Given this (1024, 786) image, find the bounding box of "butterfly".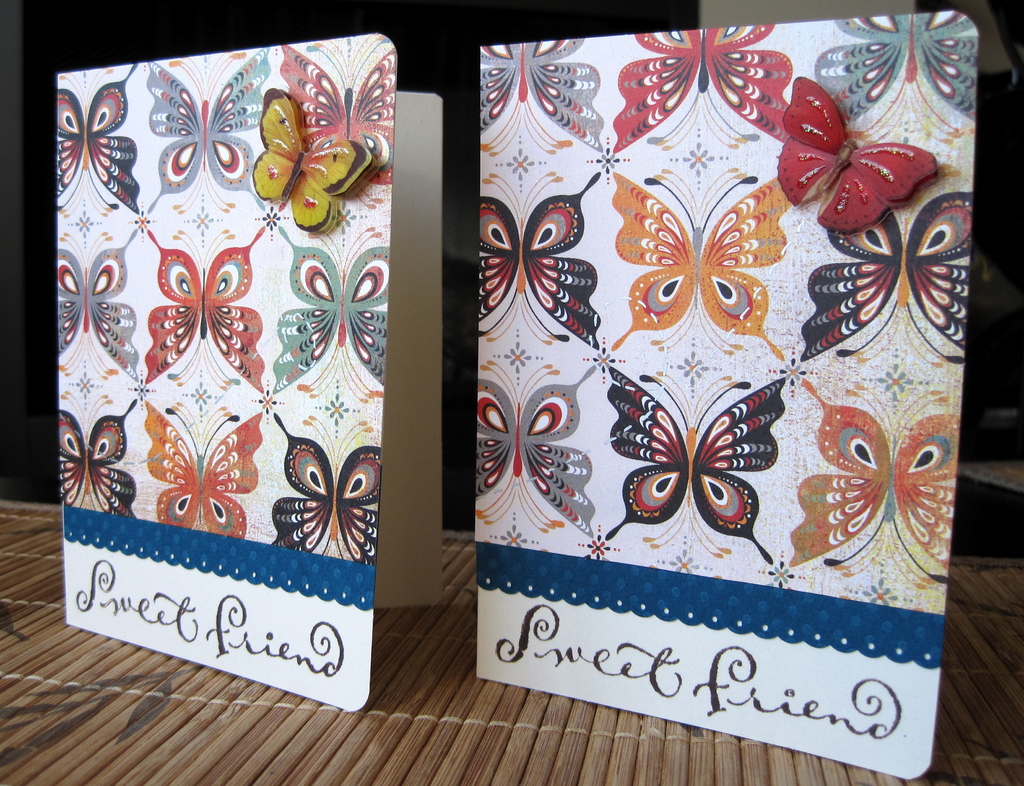
<bbox>611, 167, 779, 357</bbox>.
